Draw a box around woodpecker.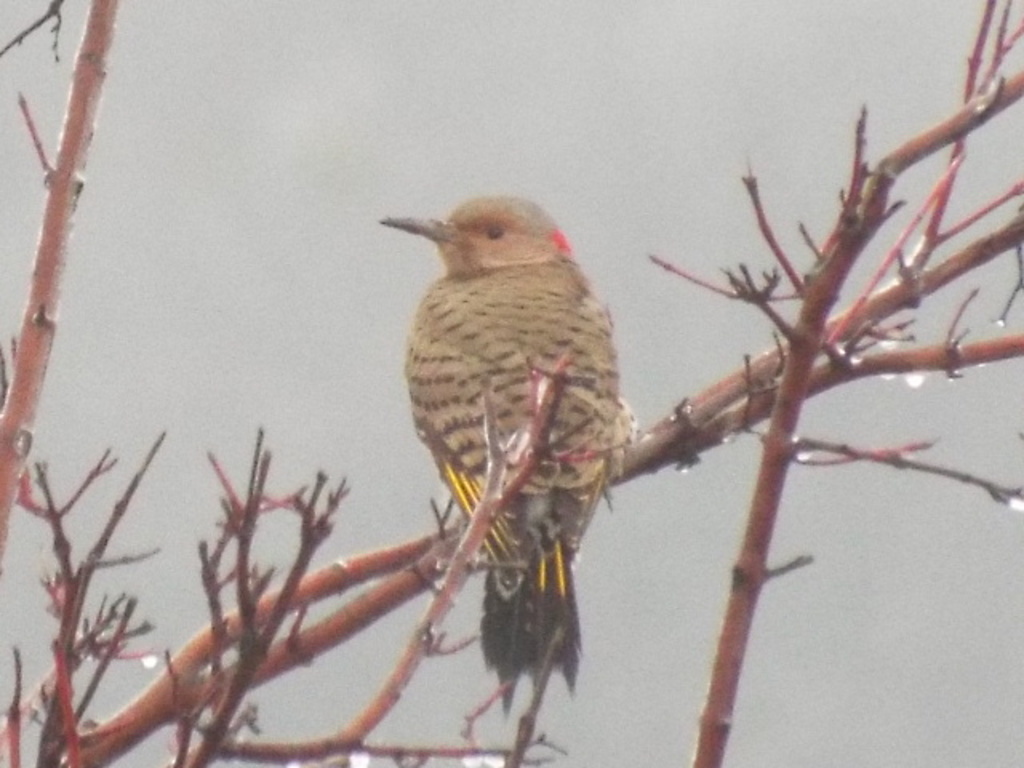
{"x1": 378, "y1": 189, "x2": 638, "y2": 715}.
